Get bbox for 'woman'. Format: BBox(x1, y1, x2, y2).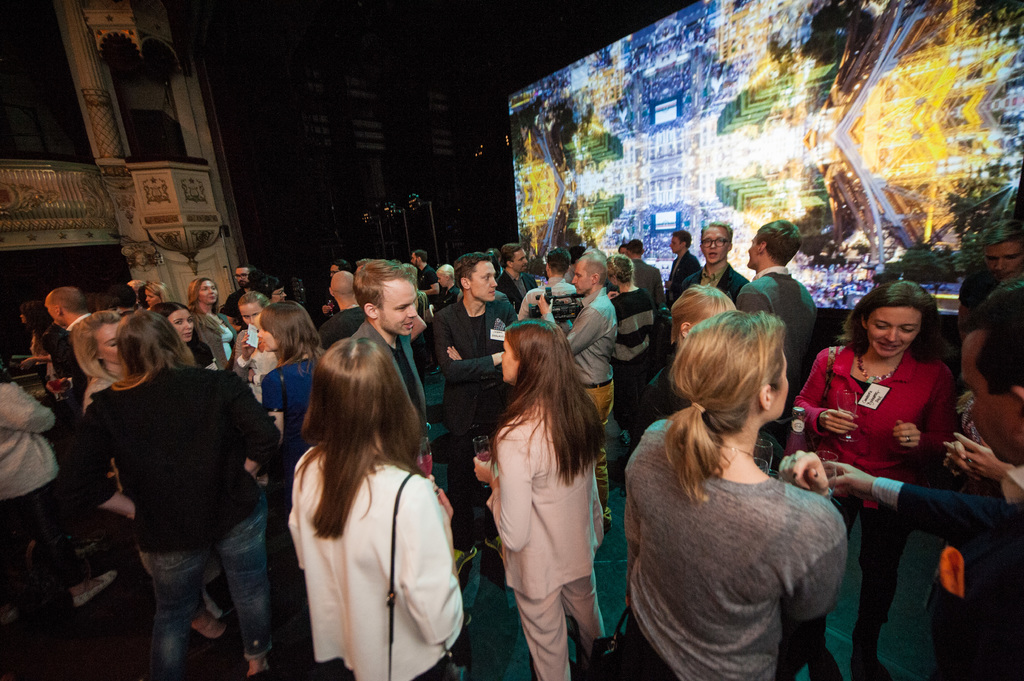
BBox(145, 284, 169, 310).
